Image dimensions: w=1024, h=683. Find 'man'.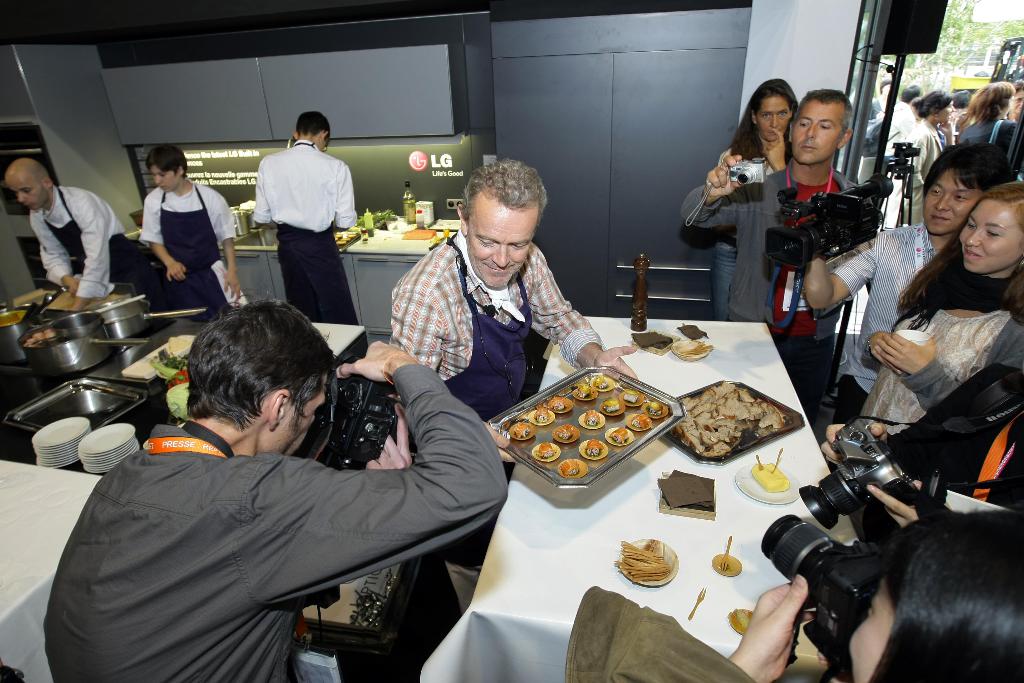
locate(243, 106, 352, 318).
